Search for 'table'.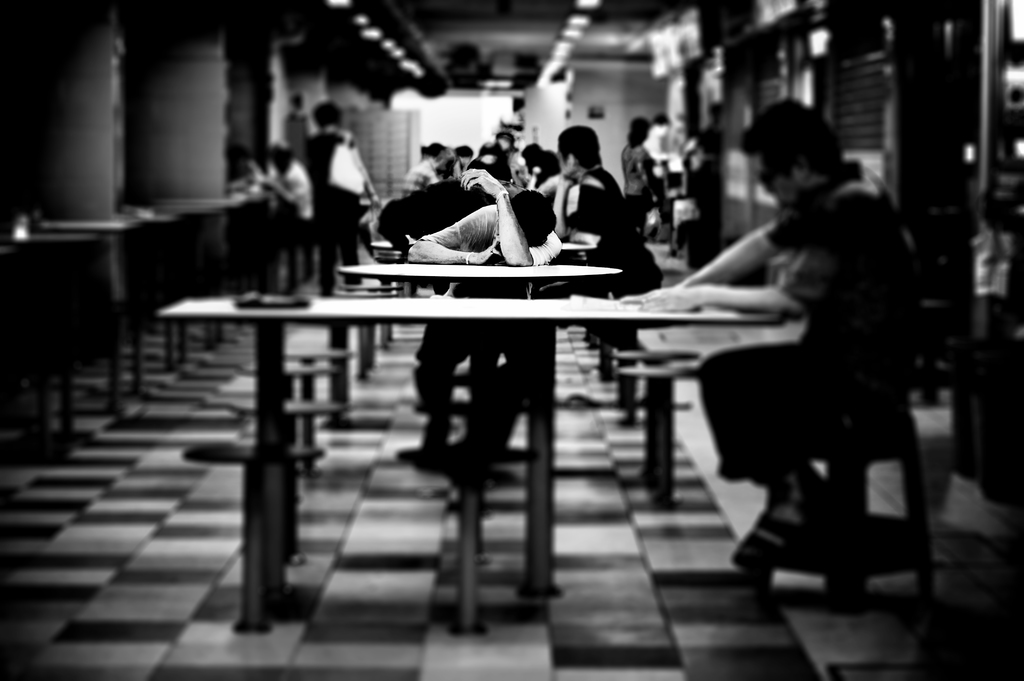
Found at (129,273,949,598).
